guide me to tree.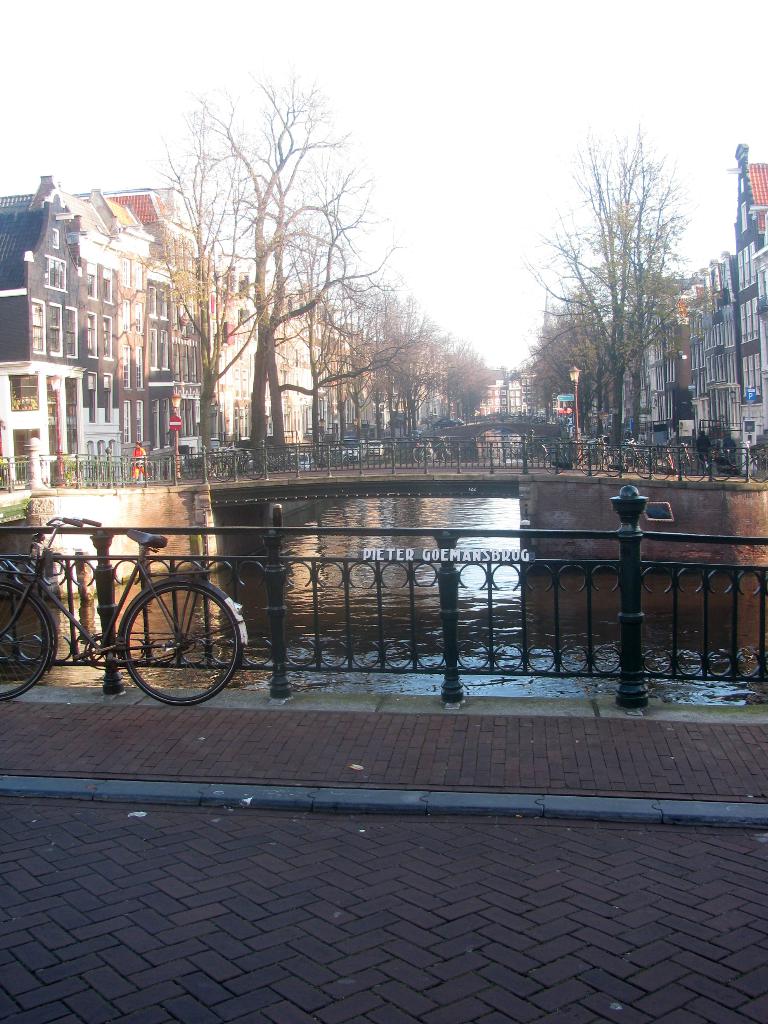
Guidance: <bbox>521, 109, 715, 458</bbox>.
